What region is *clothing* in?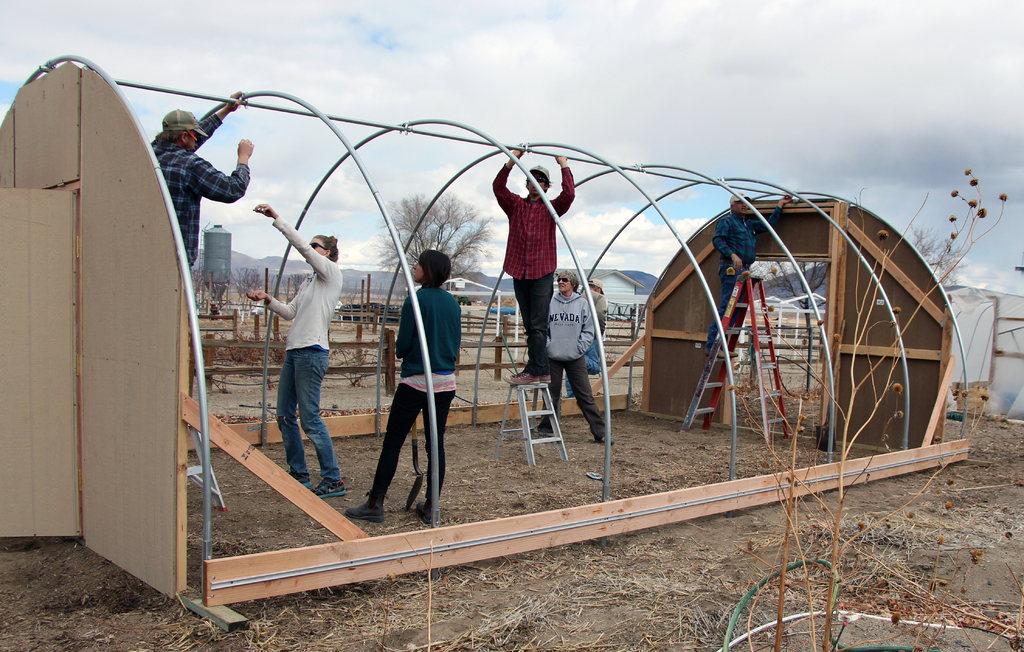
BBox(488, 158, 572, 360).
